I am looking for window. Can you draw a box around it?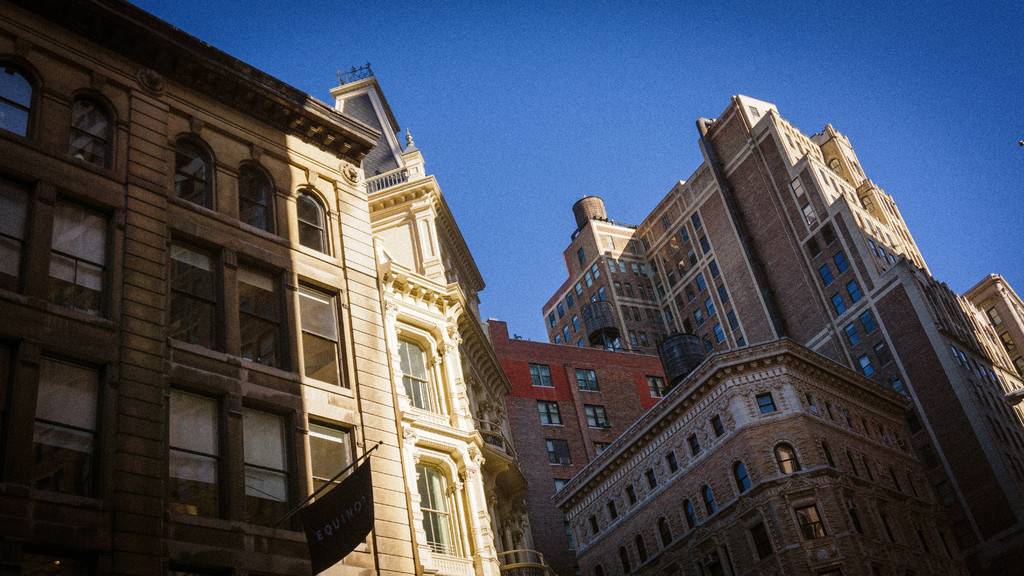
Sure, the bounding box is box=[715, 287, 728, 305].
